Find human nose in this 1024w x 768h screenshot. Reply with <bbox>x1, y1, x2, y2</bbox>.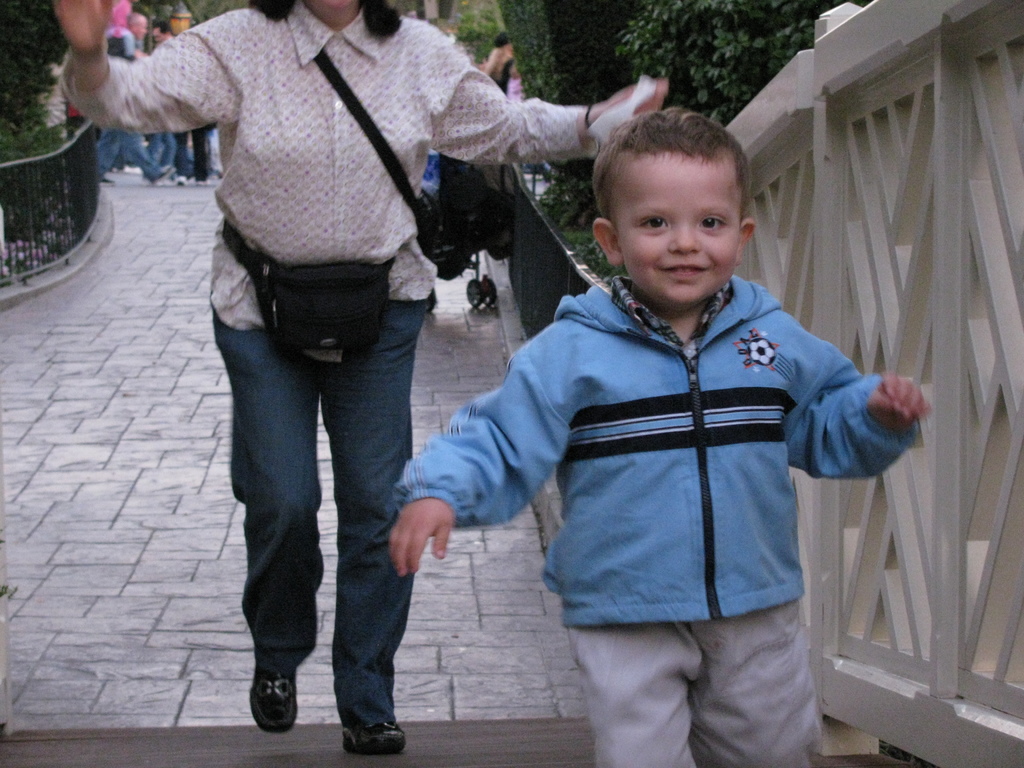
<bbox>667, 220, 701, 254</bbox>.
